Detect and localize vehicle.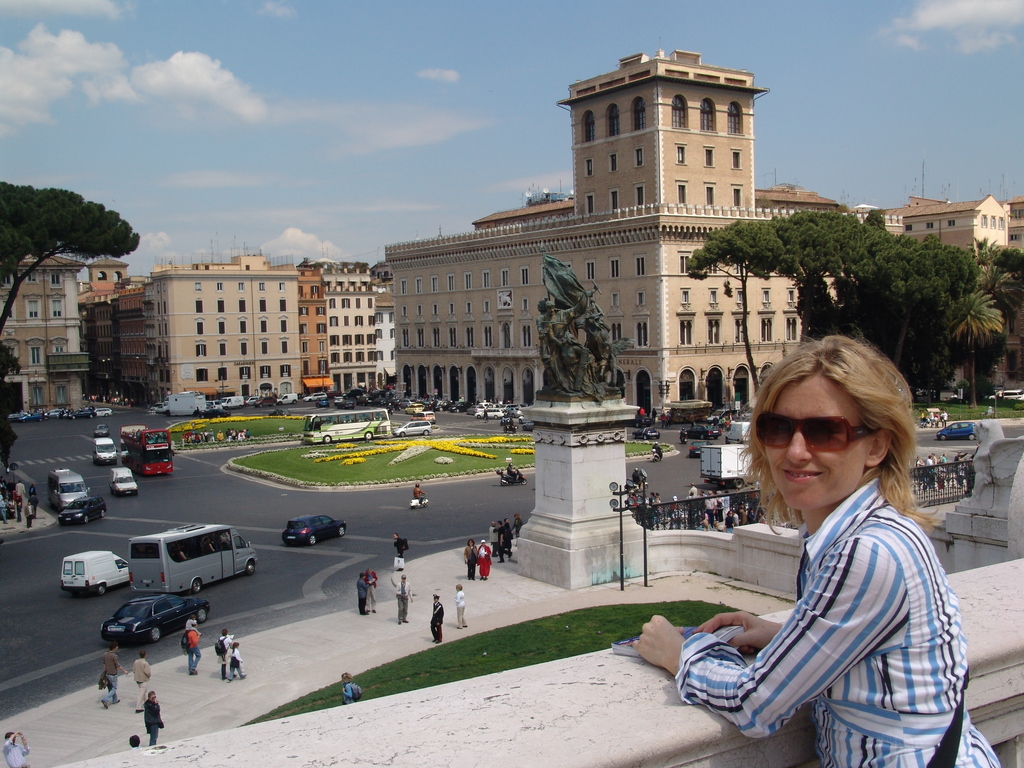
Localized at [697,442,753,486].
